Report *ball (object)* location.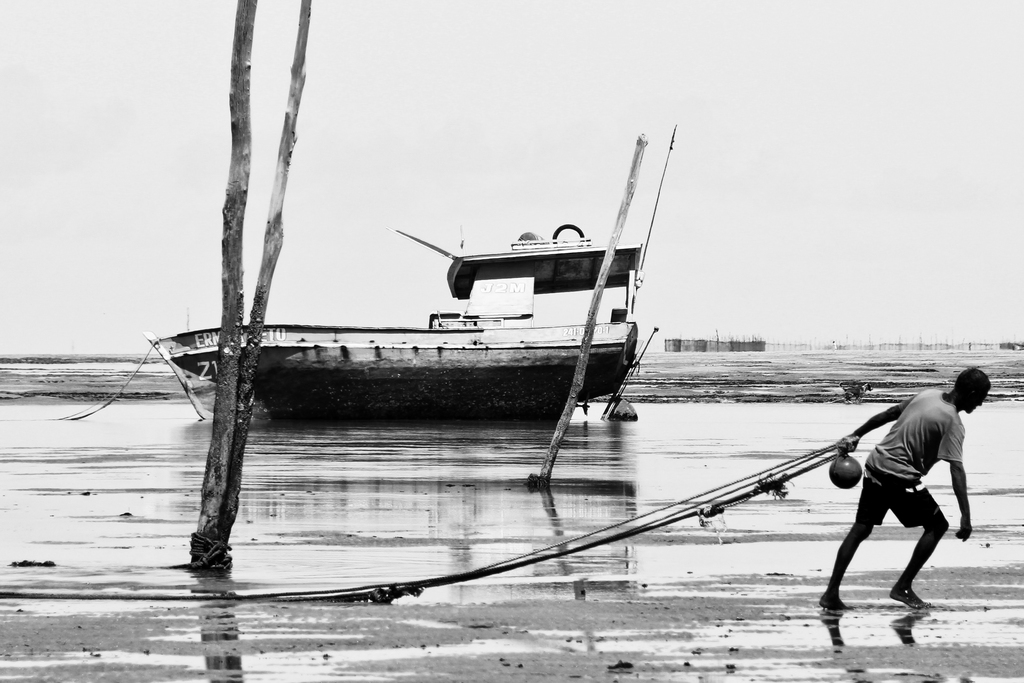
Report: {"x1": 829, "y1": 457, "x2": 861, "y2": 489}.
